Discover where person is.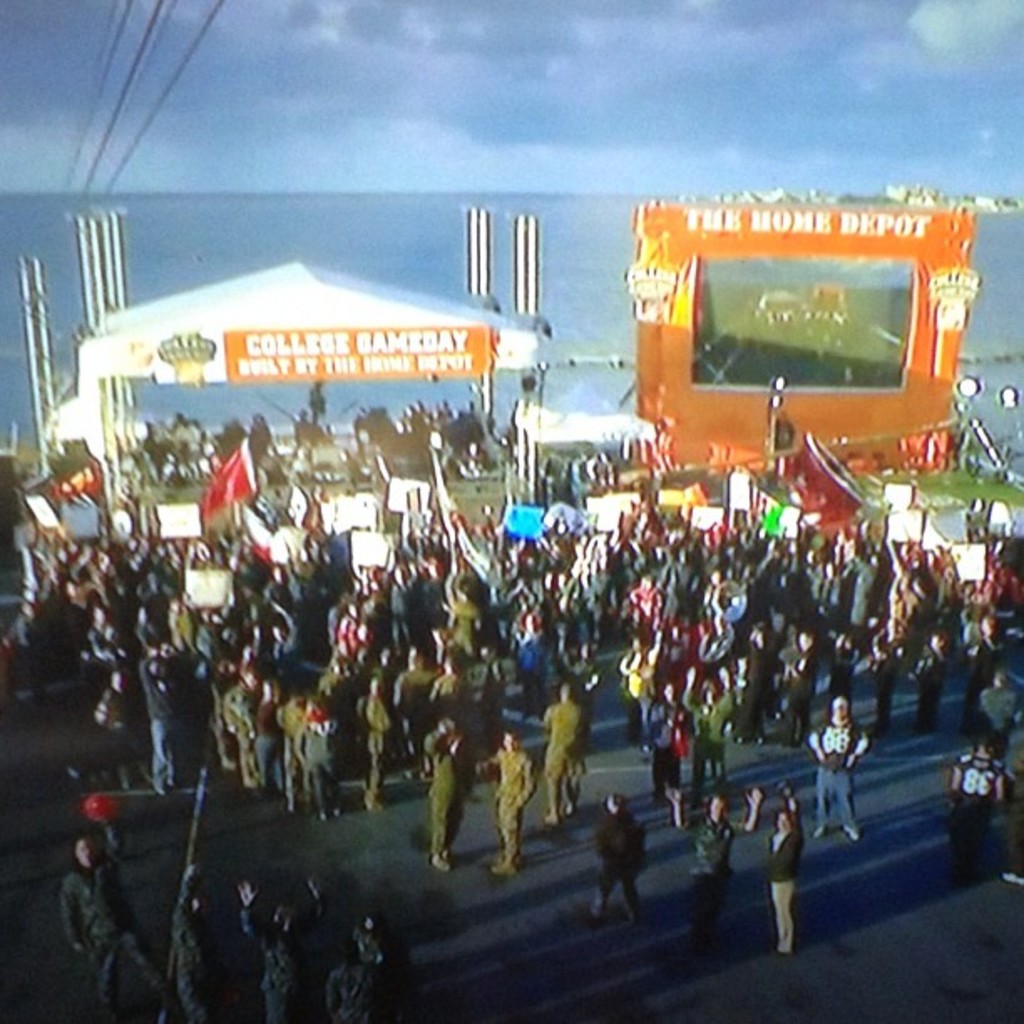
Discovered at pyautogui.locateOnScreen(661, 776, 768, 947).
